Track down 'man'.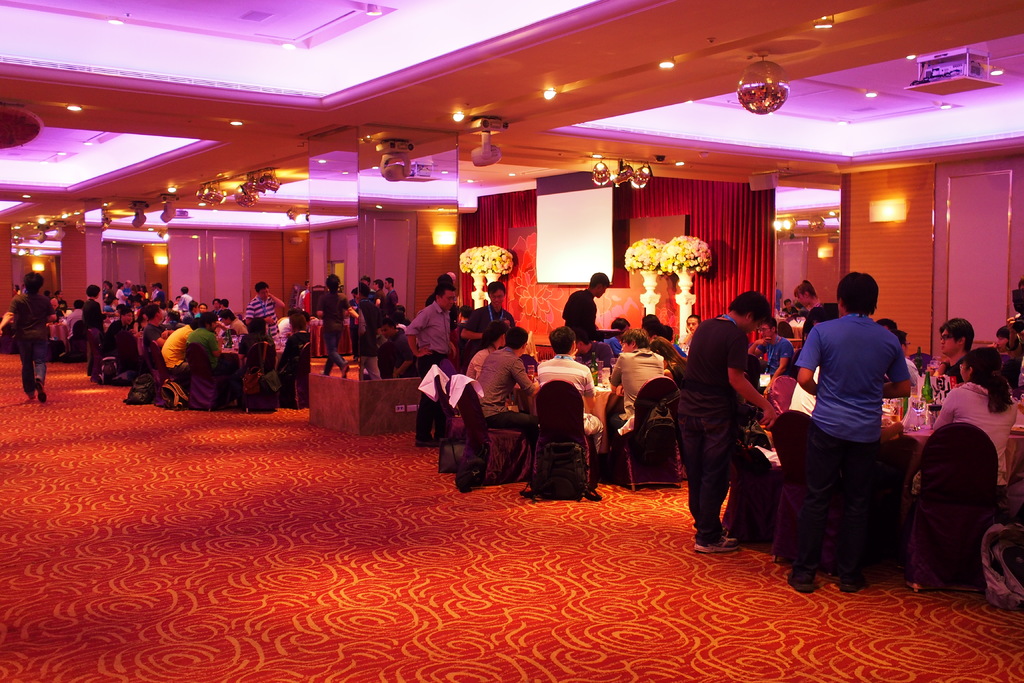
Tracked to 6, 272, 58, 403.
